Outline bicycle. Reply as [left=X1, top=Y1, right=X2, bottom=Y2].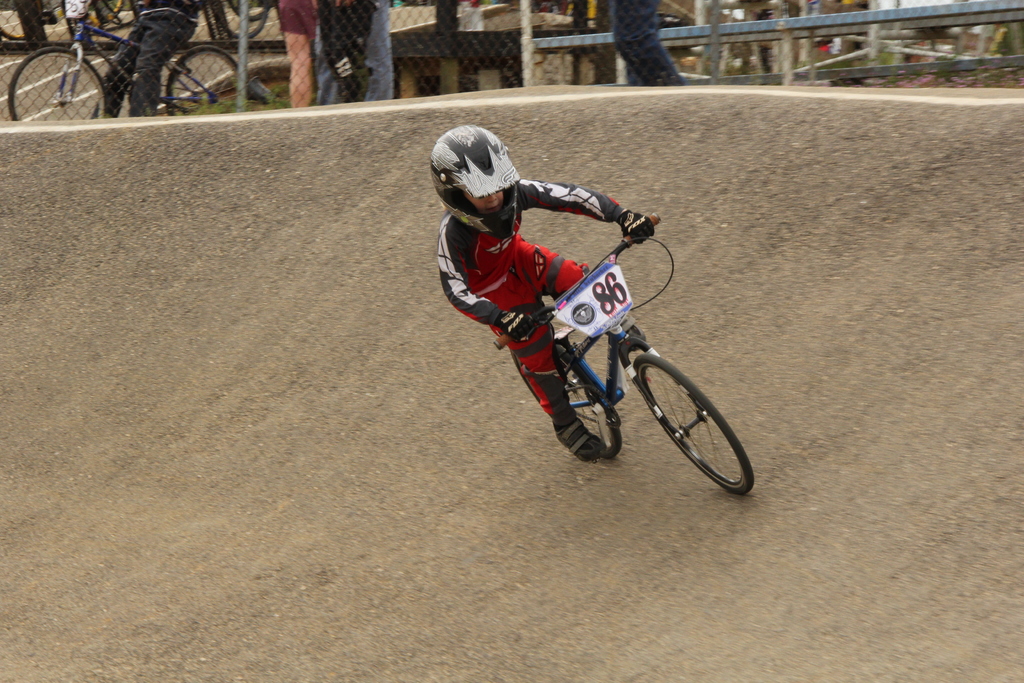
[left=138, top=0, right=265, bottom=37].
